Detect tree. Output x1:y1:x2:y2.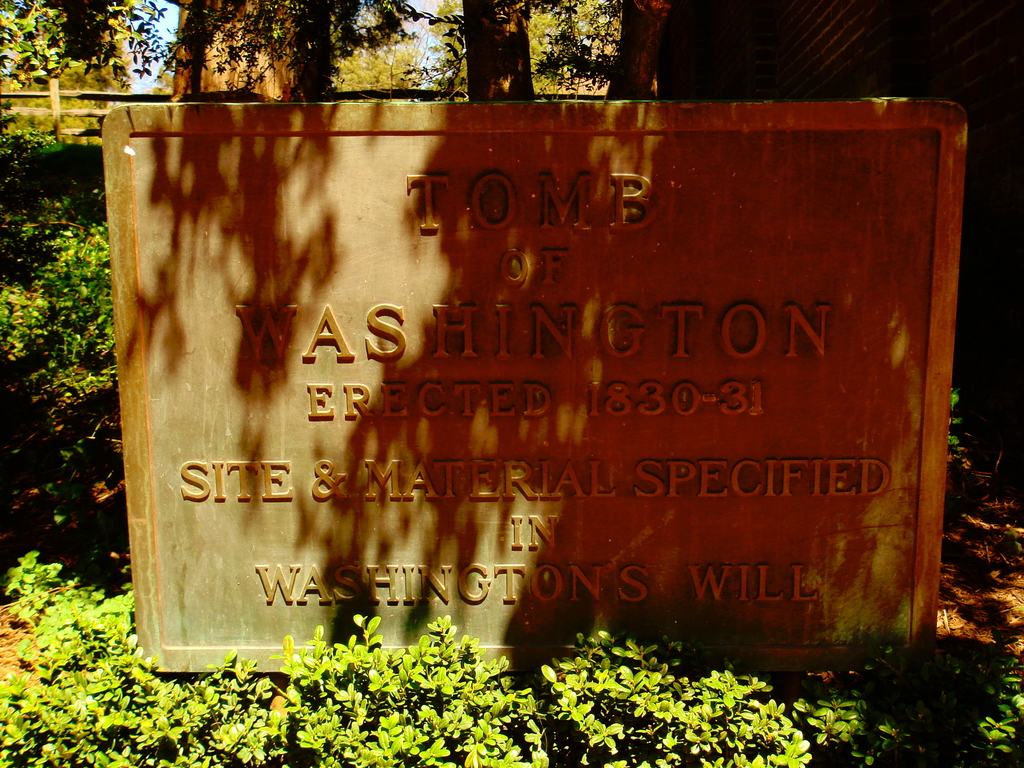
463:0:538:100.
